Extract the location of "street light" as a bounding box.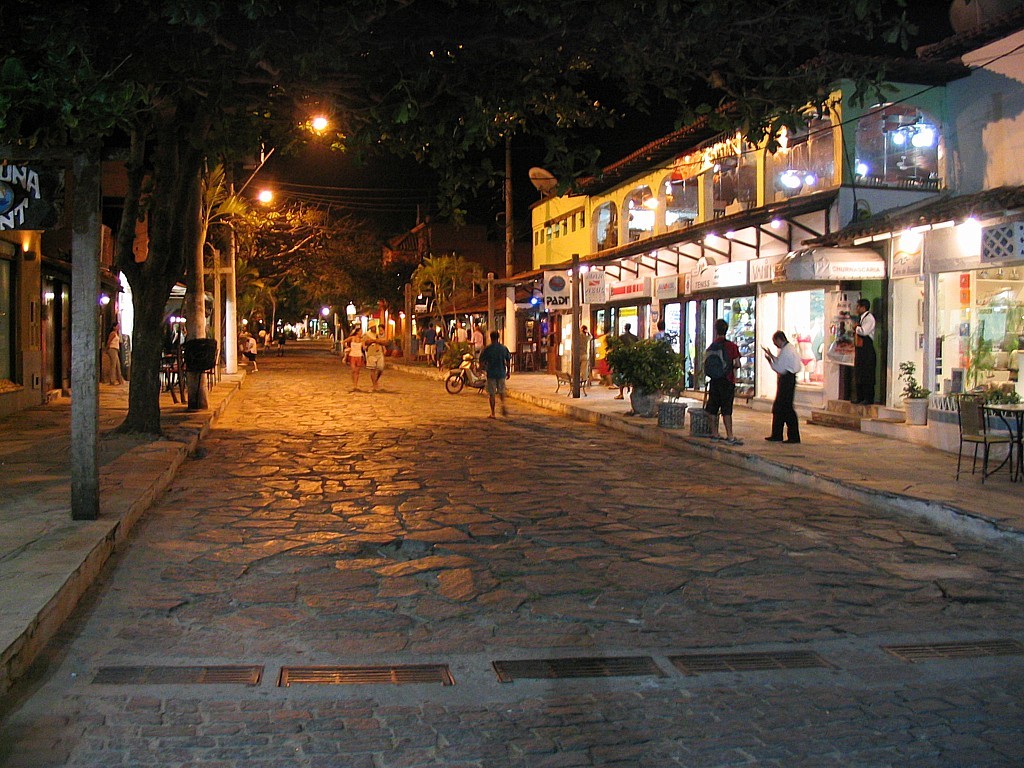
204/191/274/223.
